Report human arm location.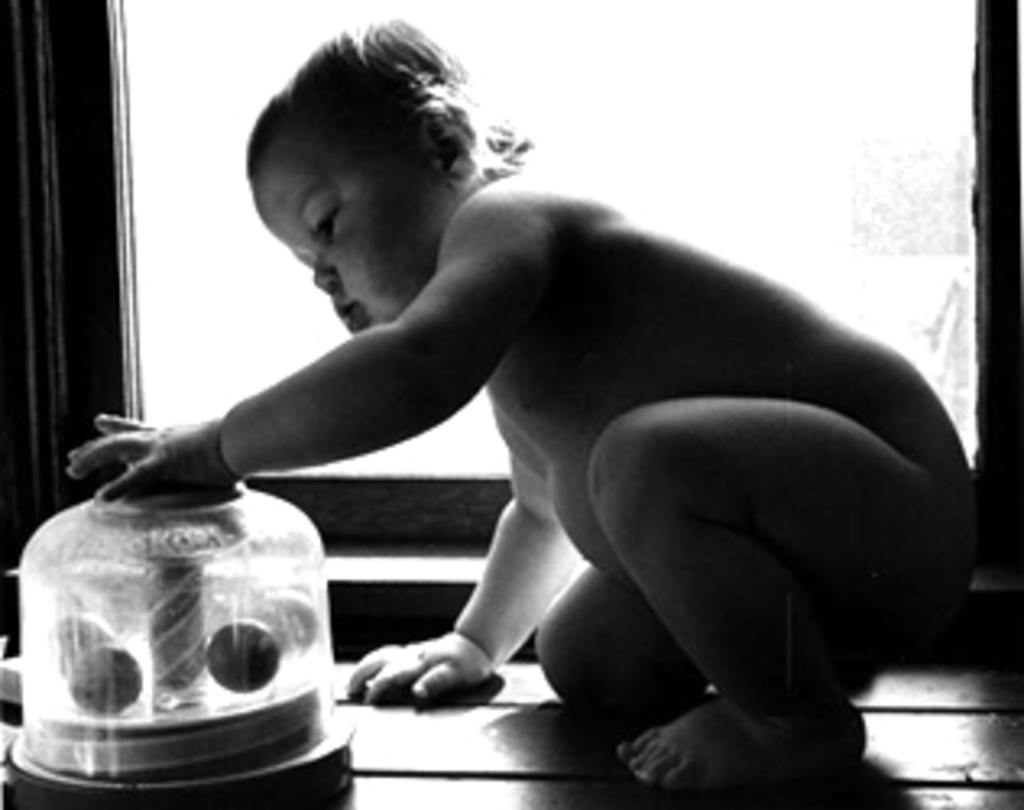
Report: box(347, 411, 590, 706).
